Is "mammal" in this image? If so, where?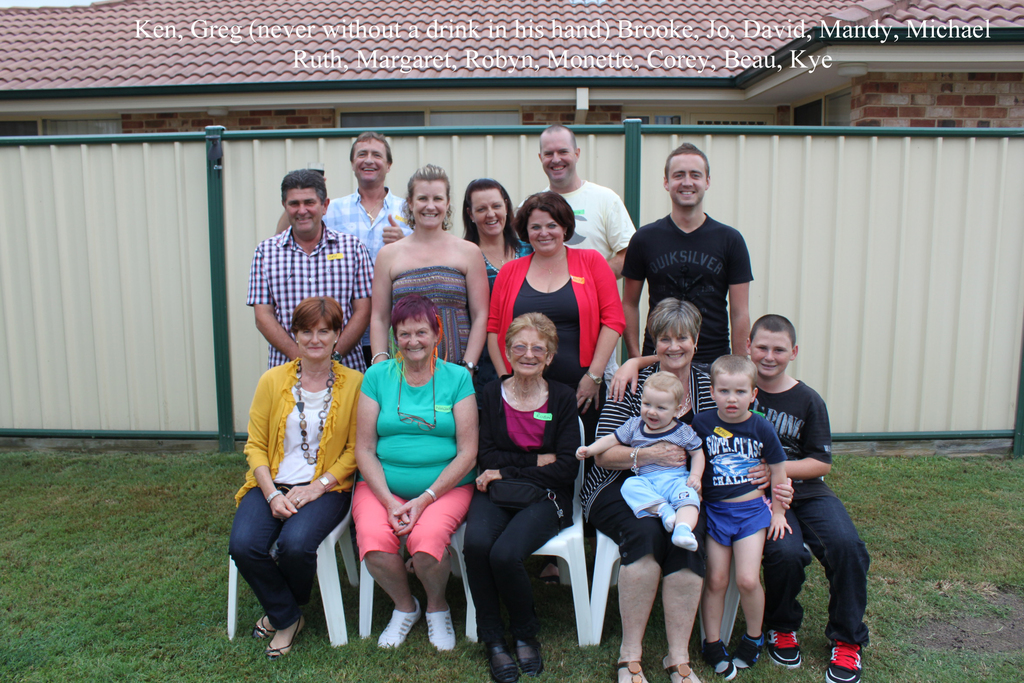
Yes, at pyautogui.locateOnScreen(247, 169, 376, 366).
